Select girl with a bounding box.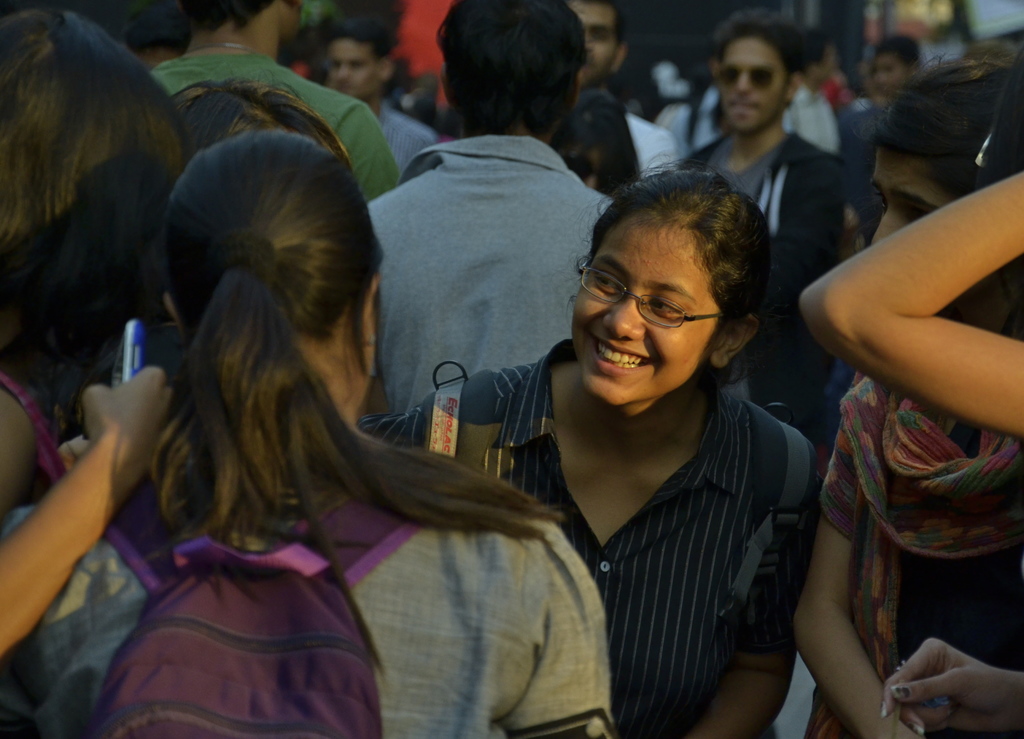
region(801, 47, 1023, 738).
